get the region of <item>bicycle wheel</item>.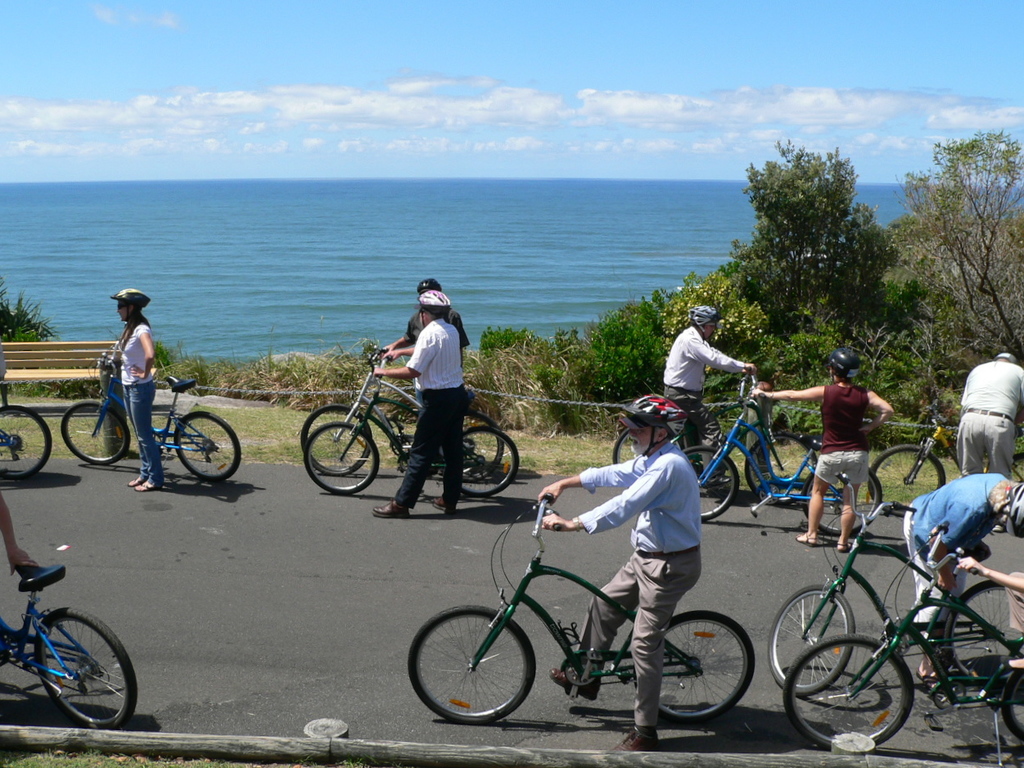
box(765, 581, 858, 699).
